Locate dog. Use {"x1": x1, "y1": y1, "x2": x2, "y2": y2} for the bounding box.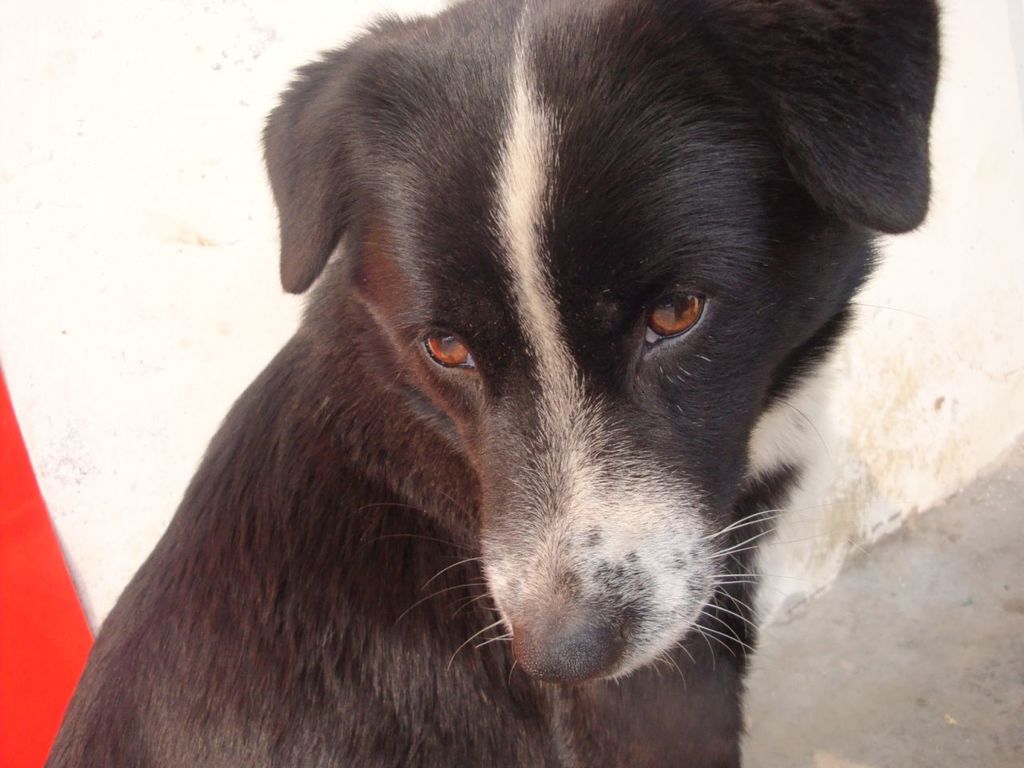
{"x1": 40, "y1": 0, "x2": 940, "y2": 767}.
